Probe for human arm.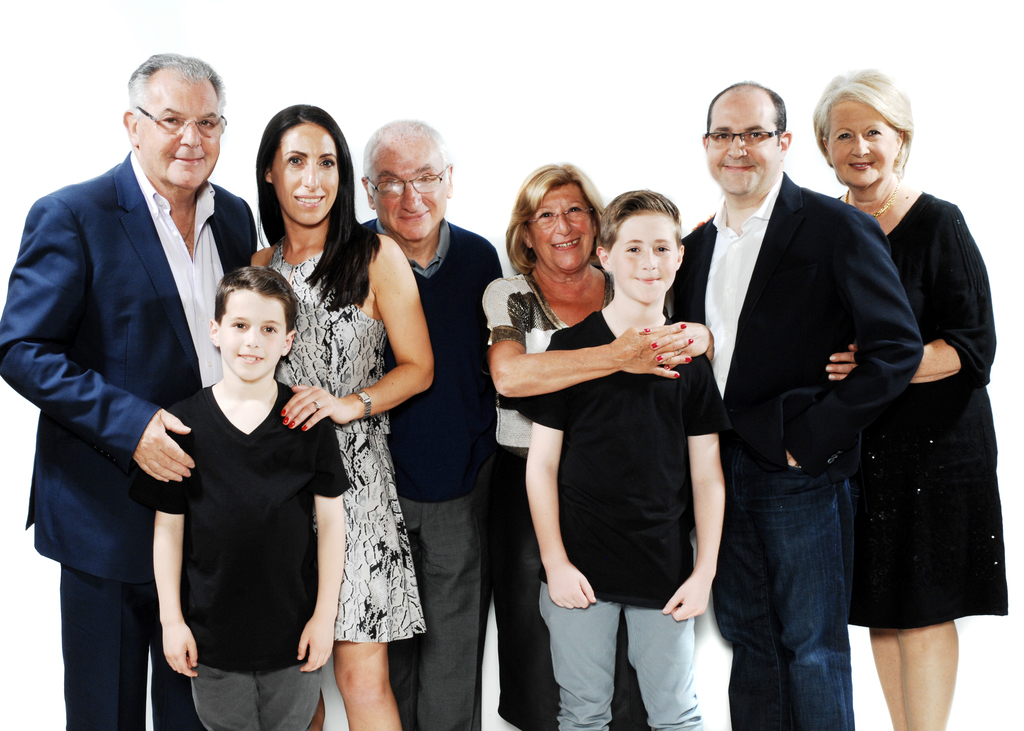
Probe result: {"x1": 278, "y1": 415, "x2": 356, "y2": 673}.
